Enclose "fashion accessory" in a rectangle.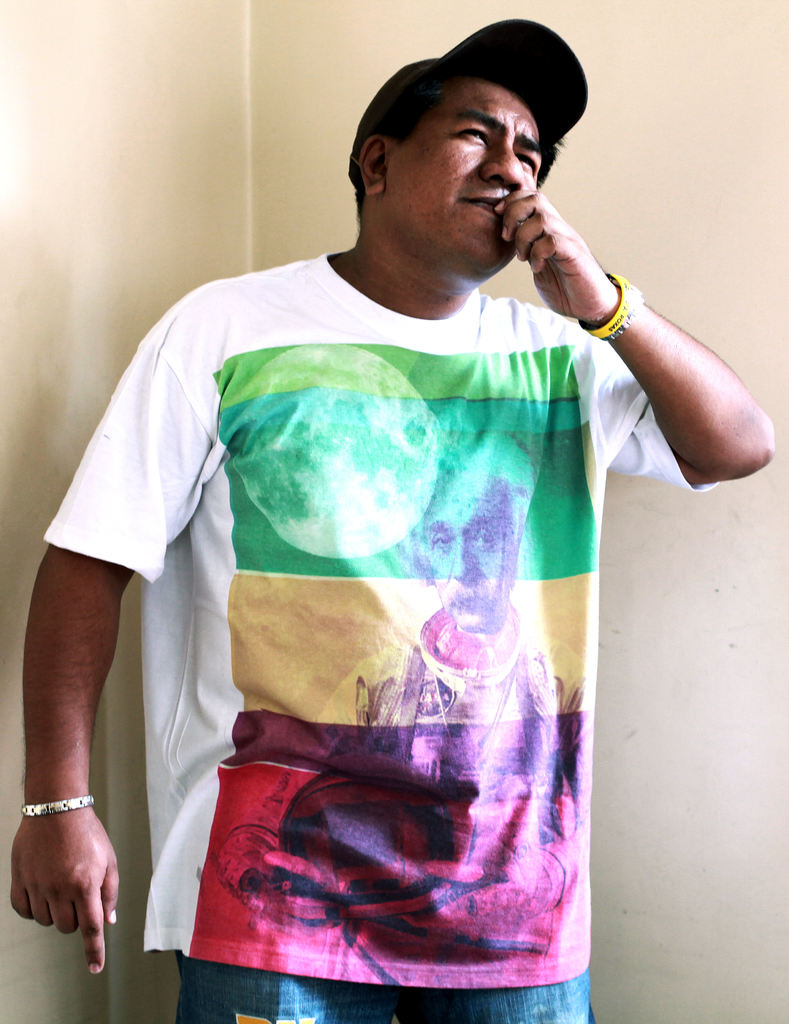
(x1=21, y1=788, x2=98, y2=830).
